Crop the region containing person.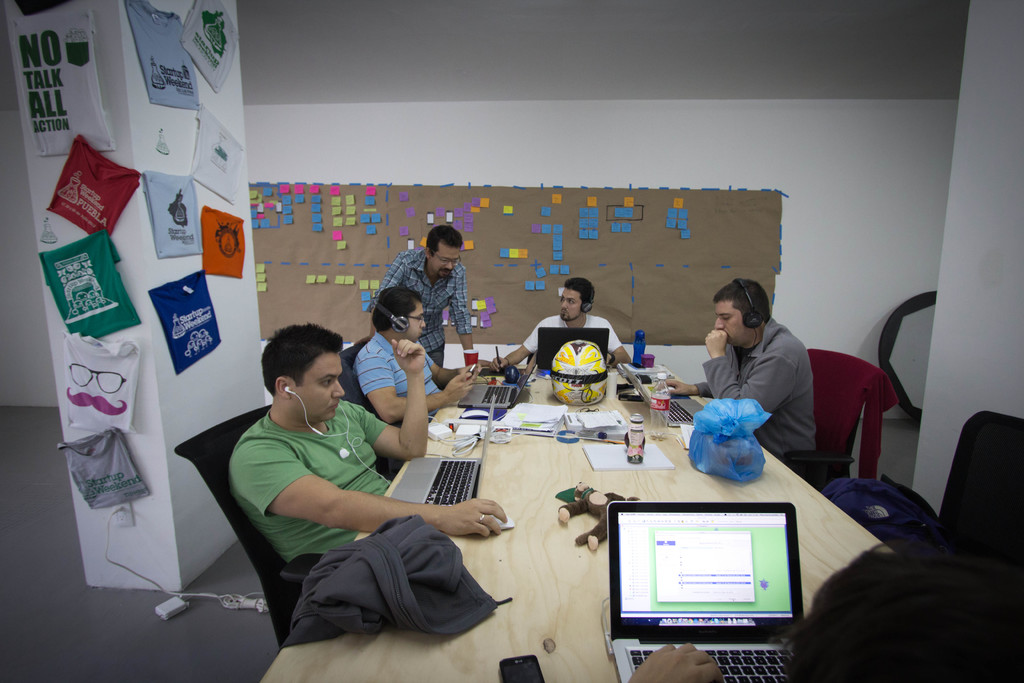
Crop region: {"left": 499, "top": 273, "right": 626, "bottom": 370}.
